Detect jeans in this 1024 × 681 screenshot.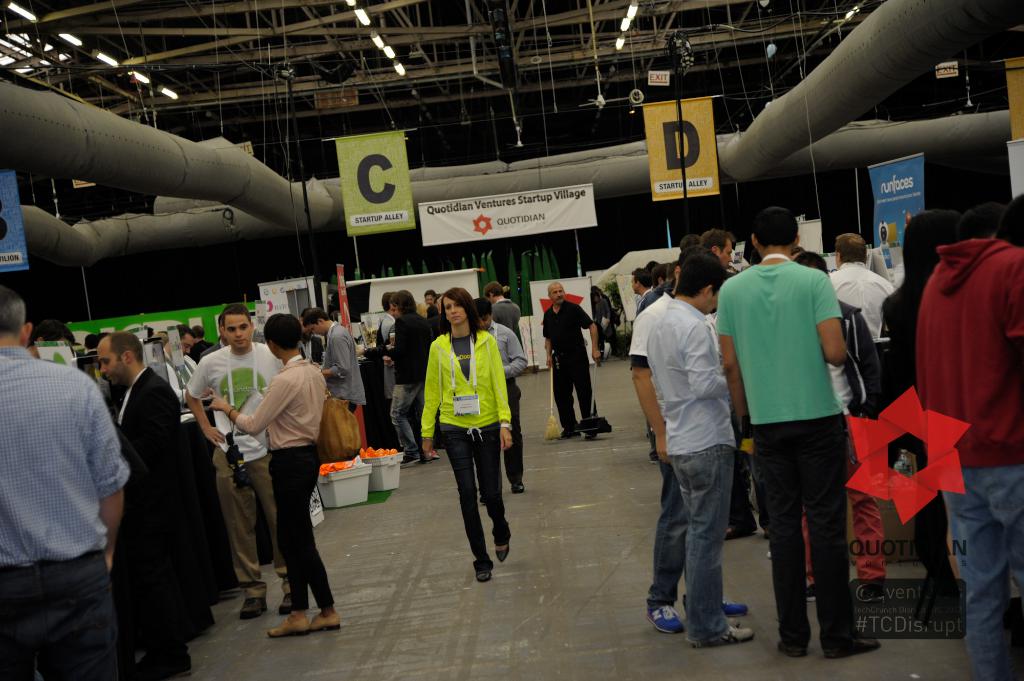
Detection: x1=266, y1=445, x2=333, y2=611.
